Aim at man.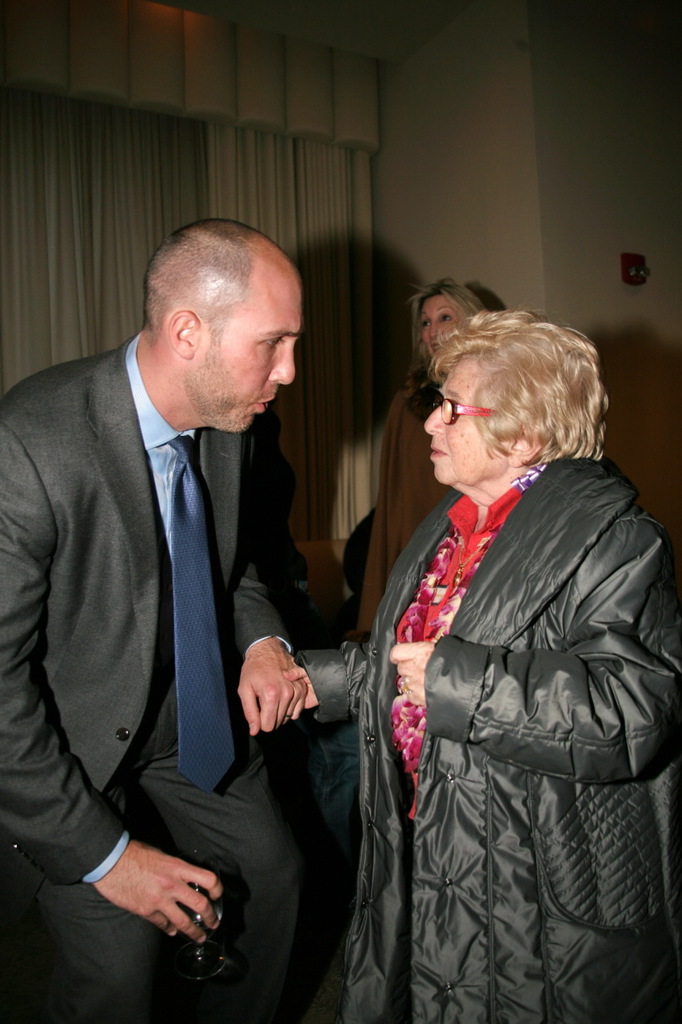
Aimed at 1/216/363/1023.
